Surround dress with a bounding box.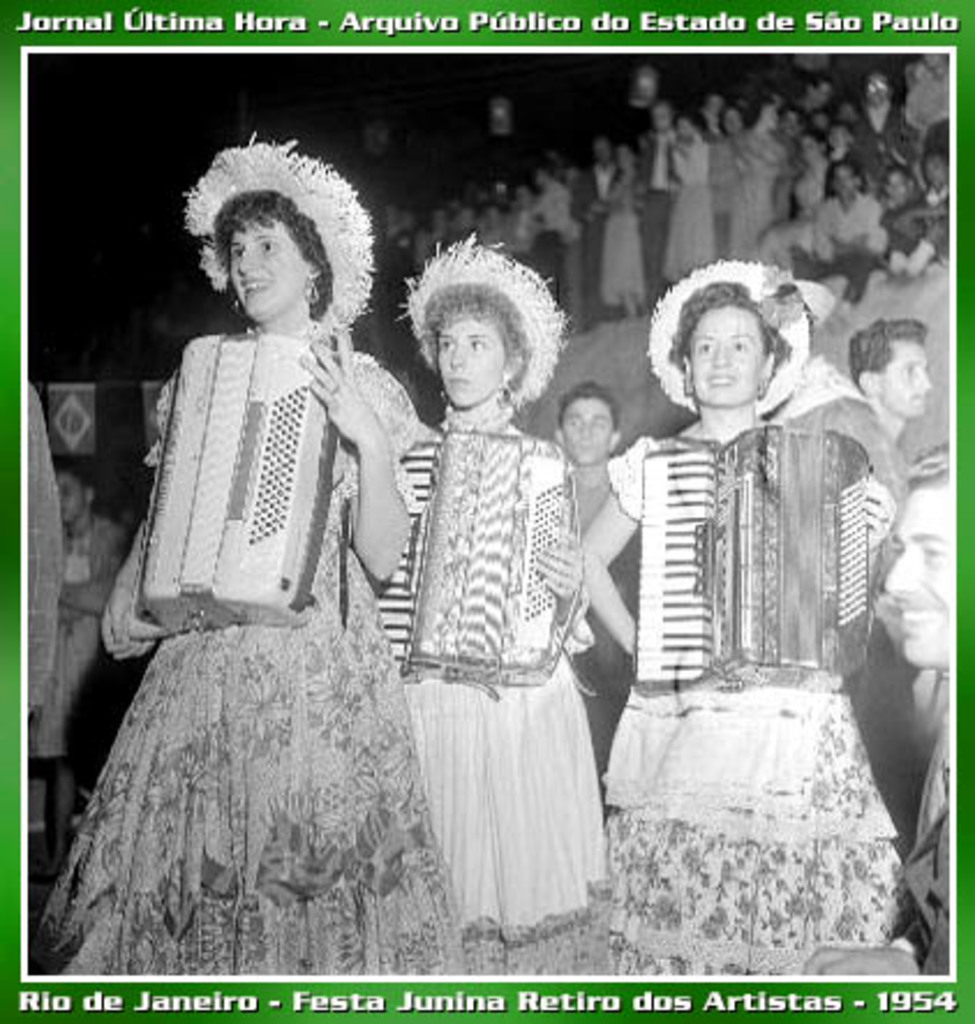
locate(21, 340, 439, 973).
